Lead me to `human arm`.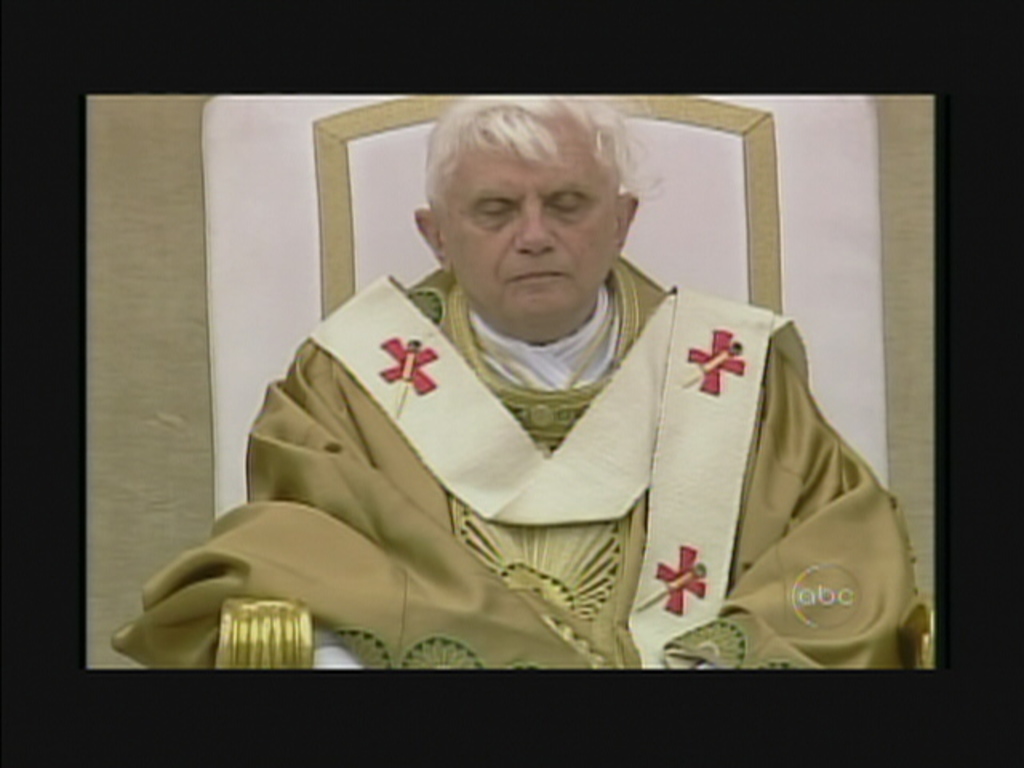
Lead to bbox=[650, 342, 910, 667].
